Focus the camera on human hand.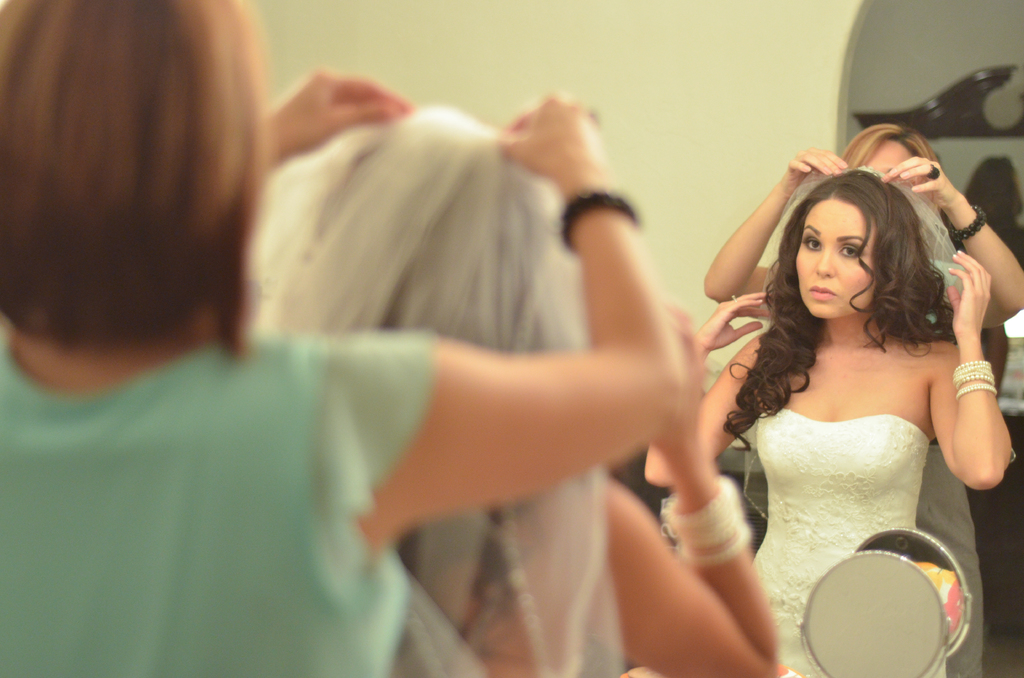
Focus region: 650,300,708,457.
